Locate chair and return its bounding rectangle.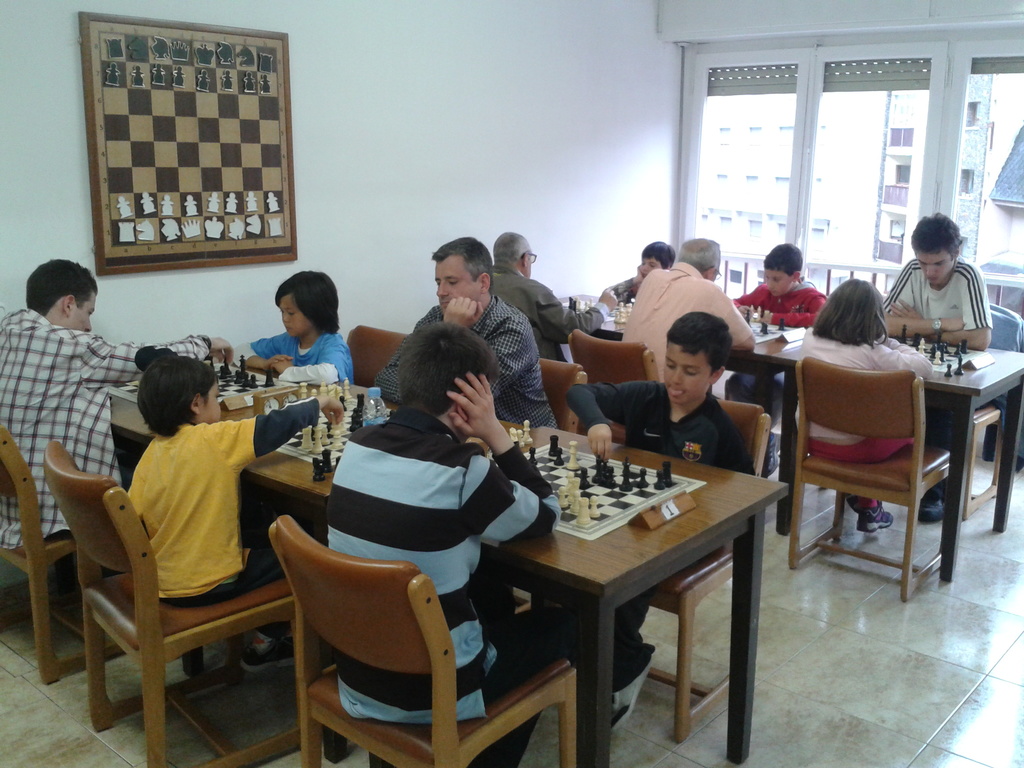
box=[940, 299, 1023, 516].
